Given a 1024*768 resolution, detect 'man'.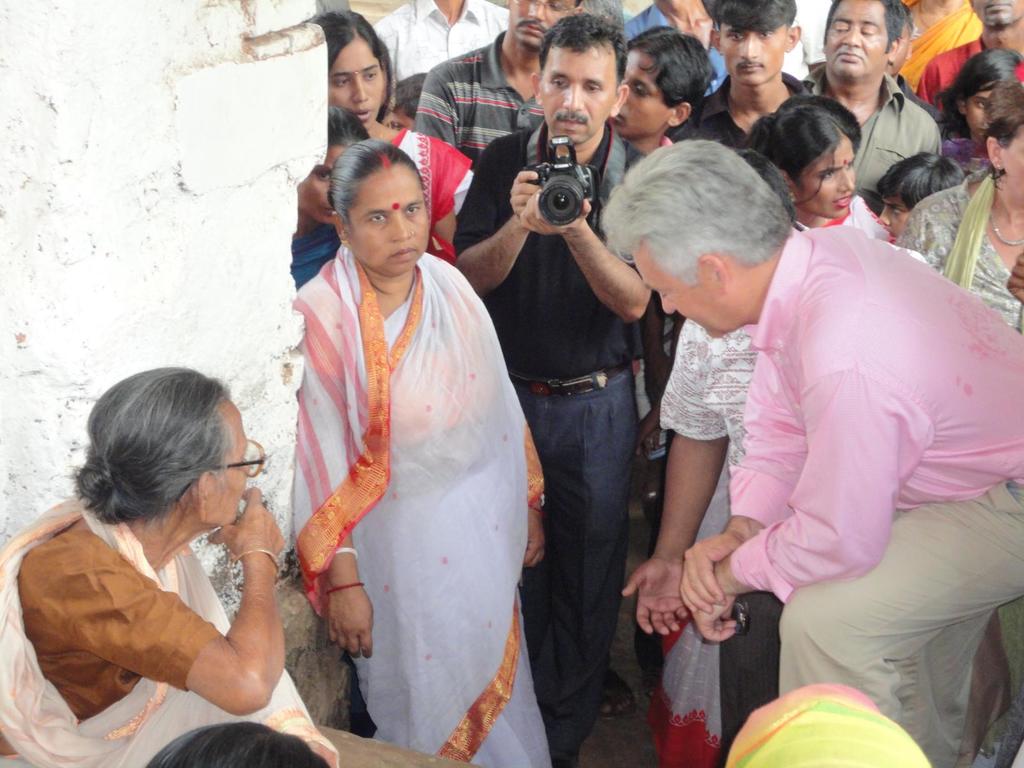
<region>915, 0, 1023, 120</region>.
